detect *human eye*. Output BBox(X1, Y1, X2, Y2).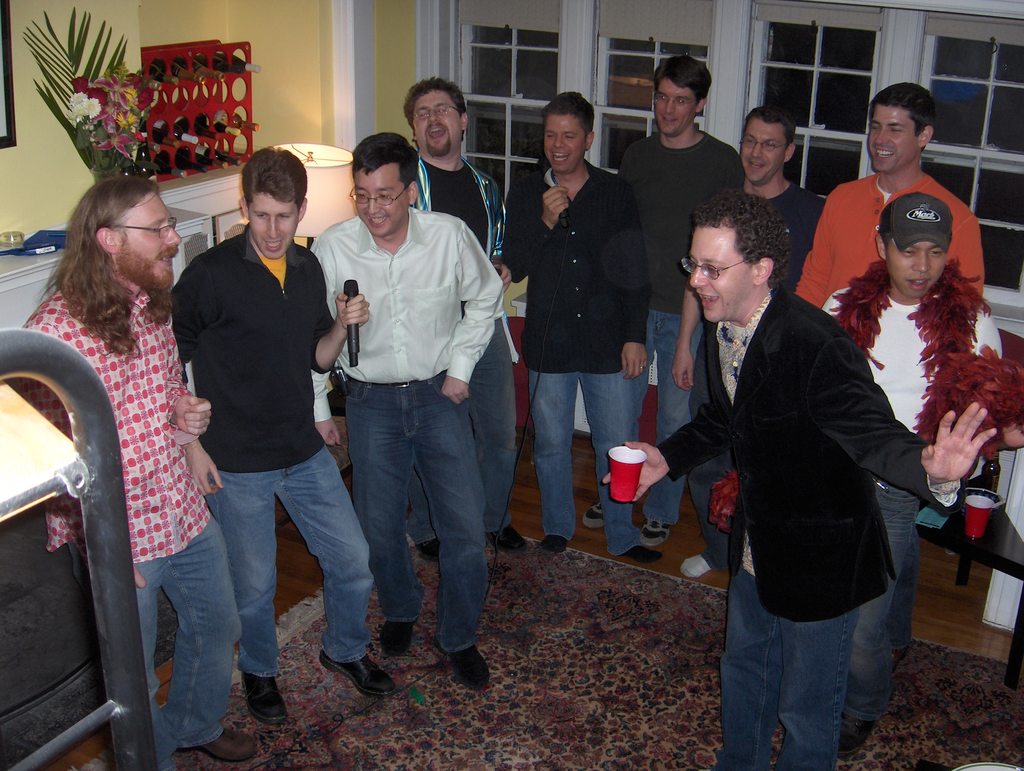
BBox(889, 126, 899, 136).
